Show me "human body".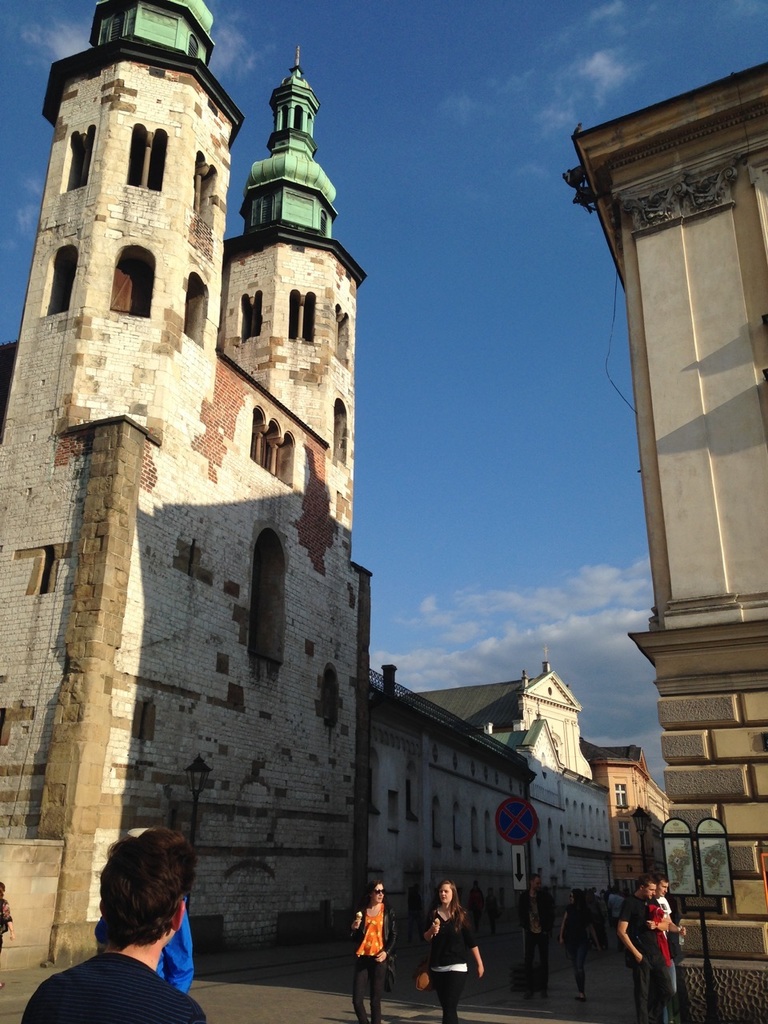
"human body" is here: left=358, top=894, right=408, bottom=1010.
